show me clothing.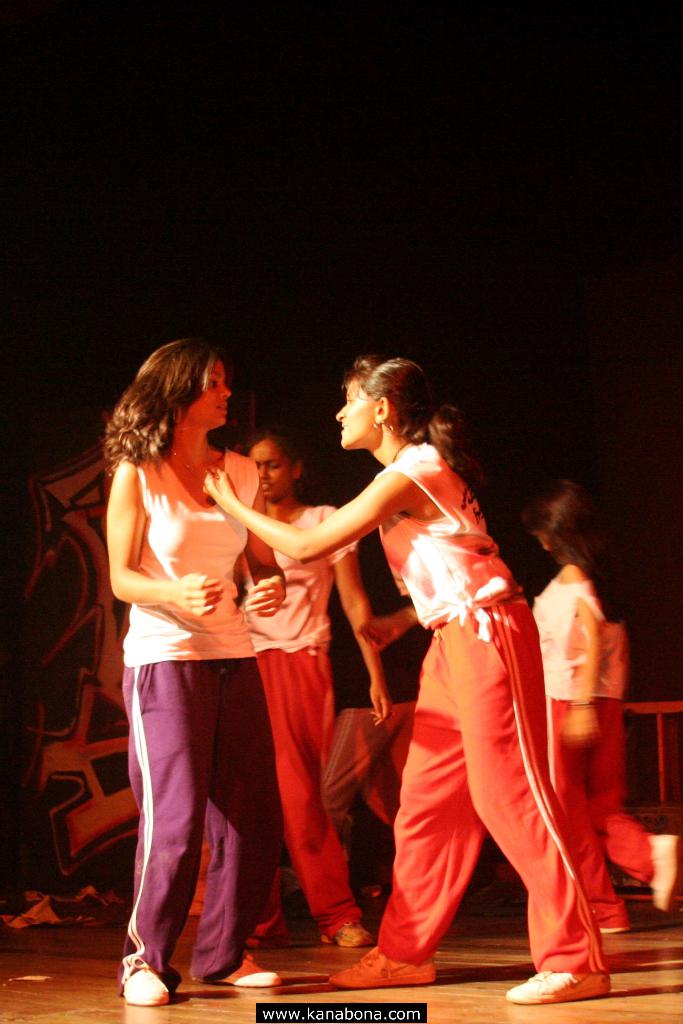
clothing is here: (523,559,657,929).
